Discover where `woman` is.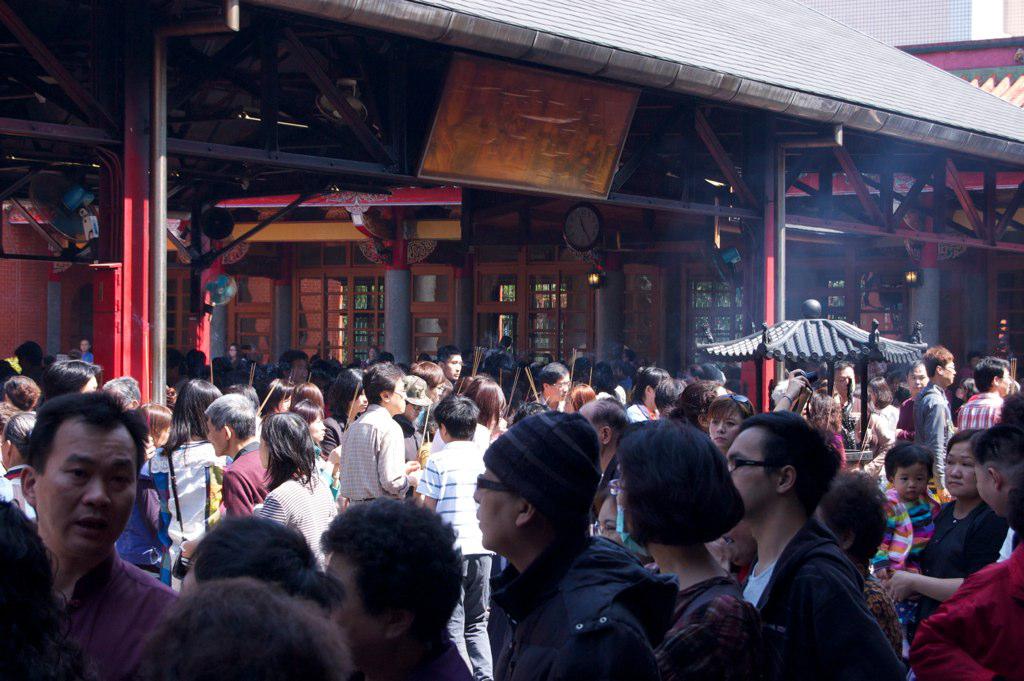
Discovered at 427/376/508/456.
